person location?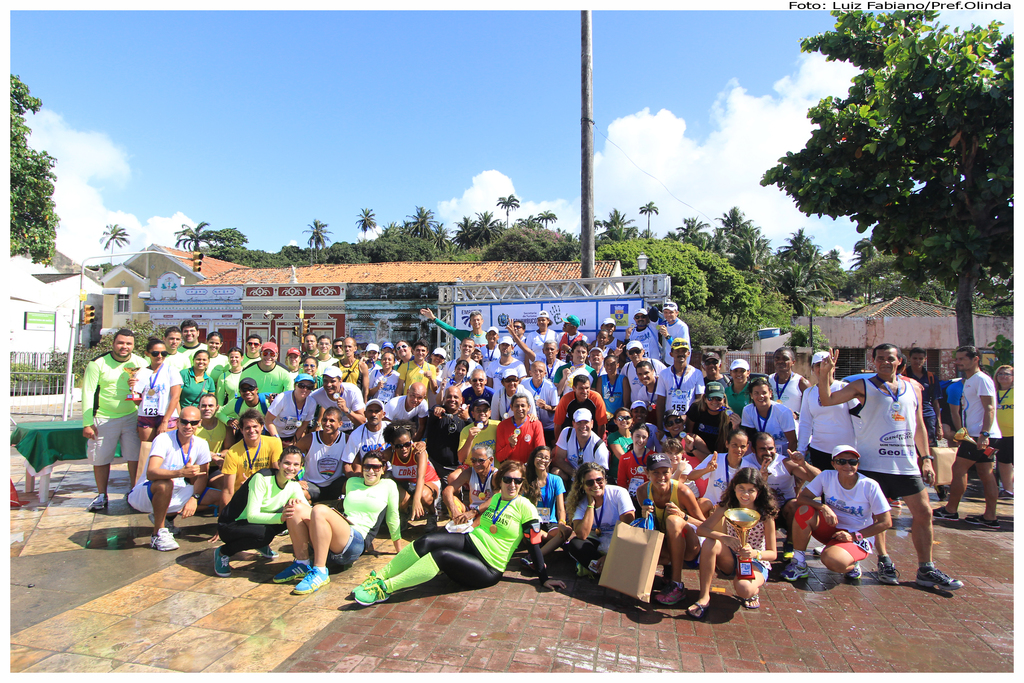
609/410/636/457
